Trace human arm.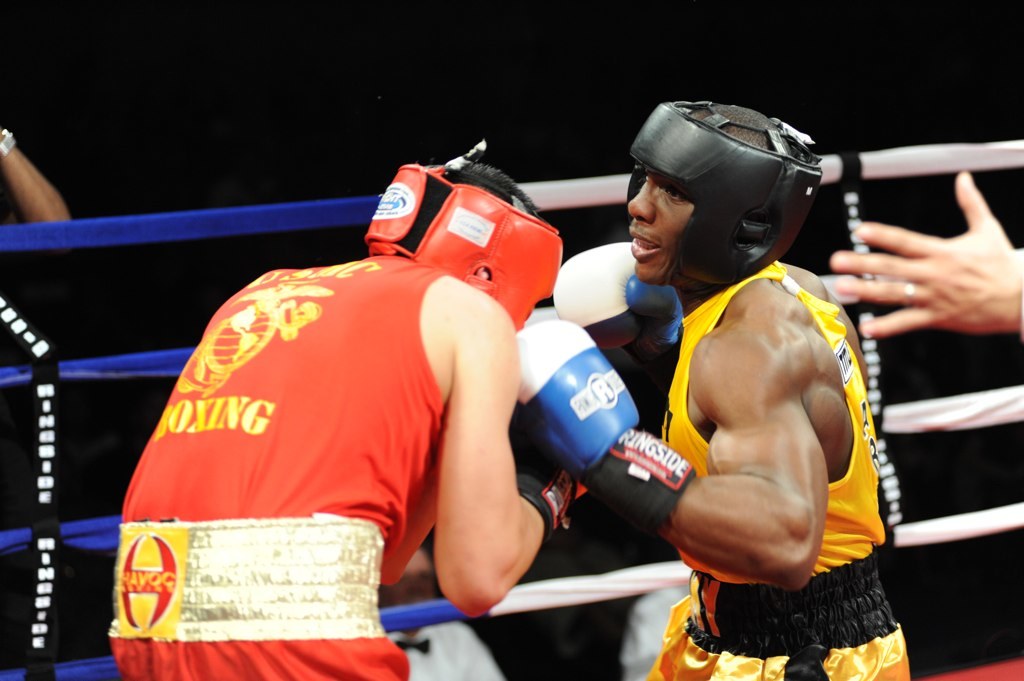
Traced to [x1=827, y1=170, x2=1023, y2=340].
